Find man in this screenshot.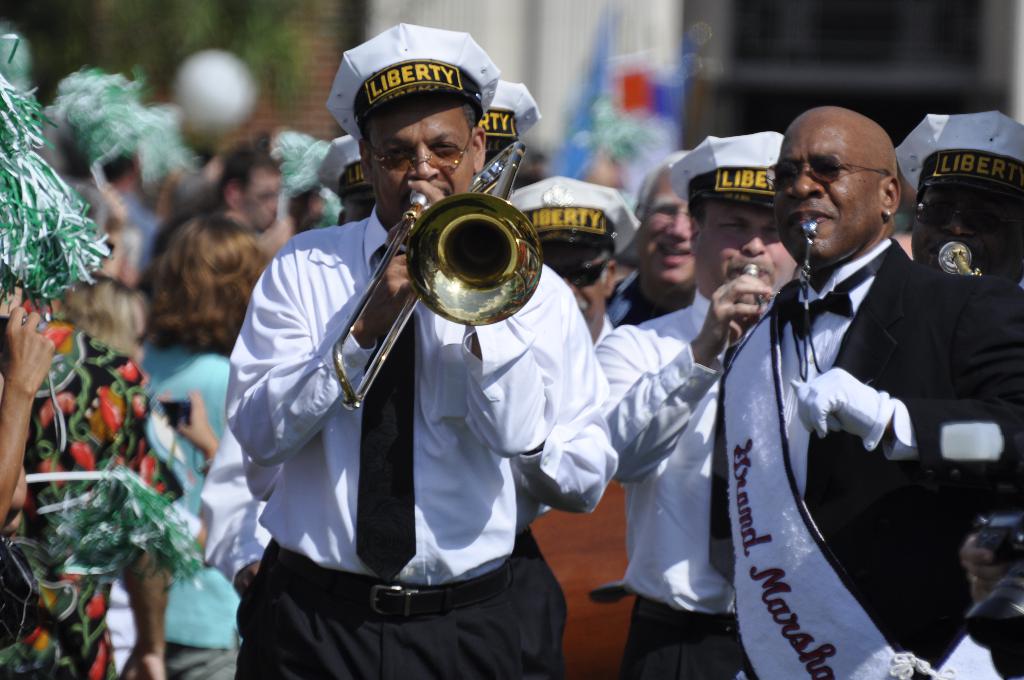
The bounding box for man is <region>720, 98, 1004, 667</region>.
